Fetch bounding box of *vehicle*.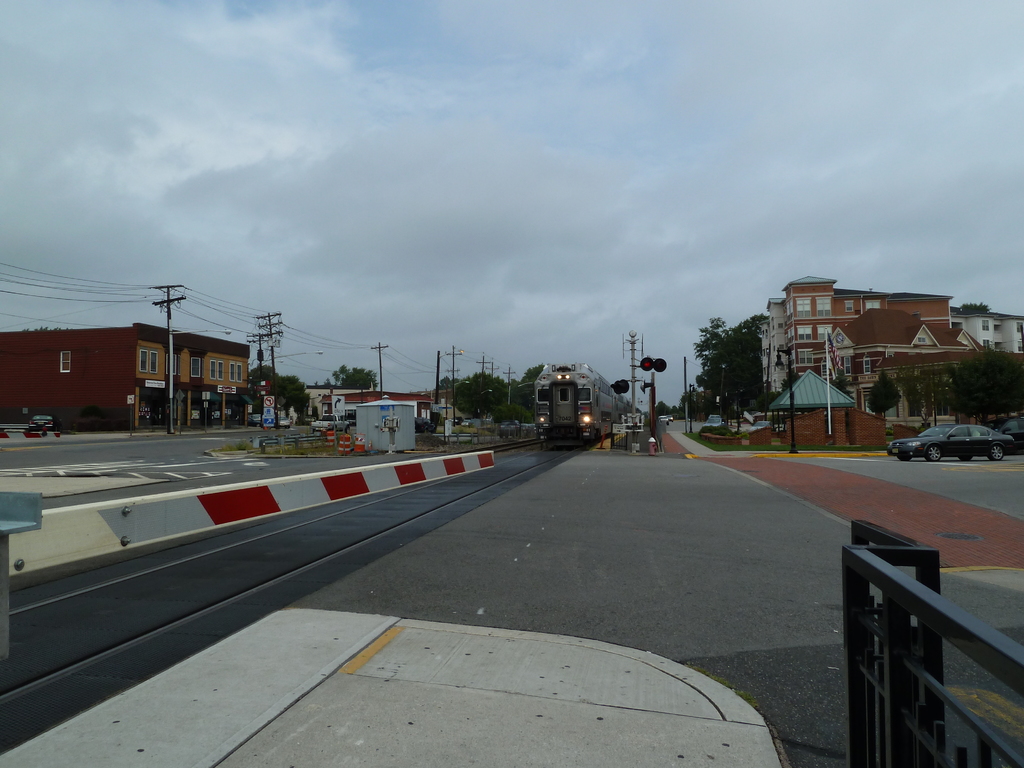
Bbox: (left=275, top=416, right=292, bottom=428).
